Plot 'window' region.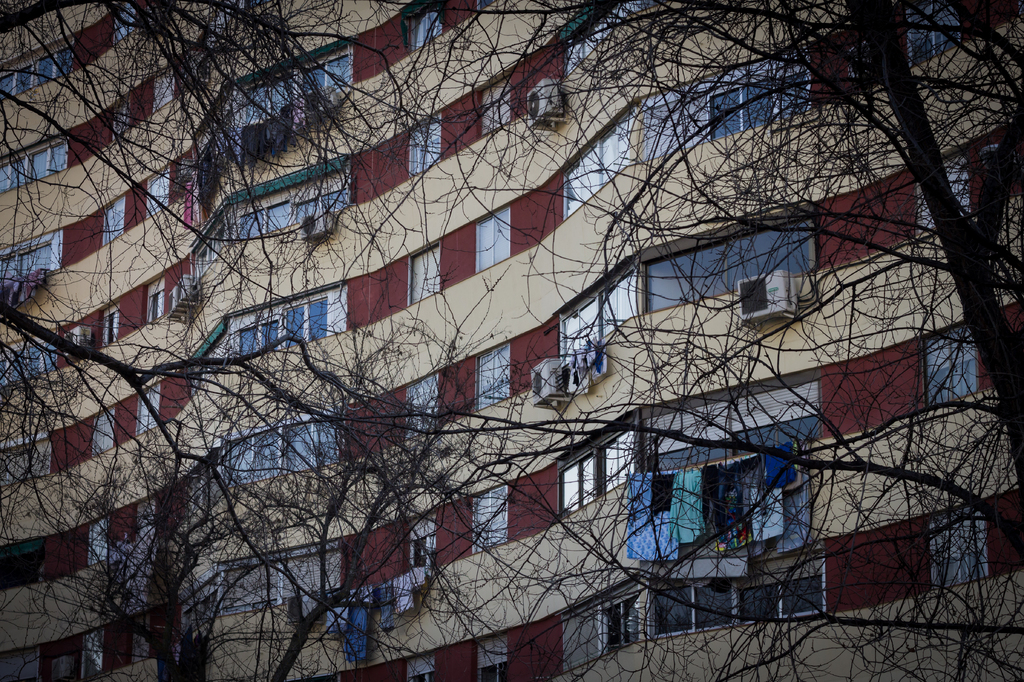
Plotted at <bbox>237, 315, 278, 368</bbox>.
